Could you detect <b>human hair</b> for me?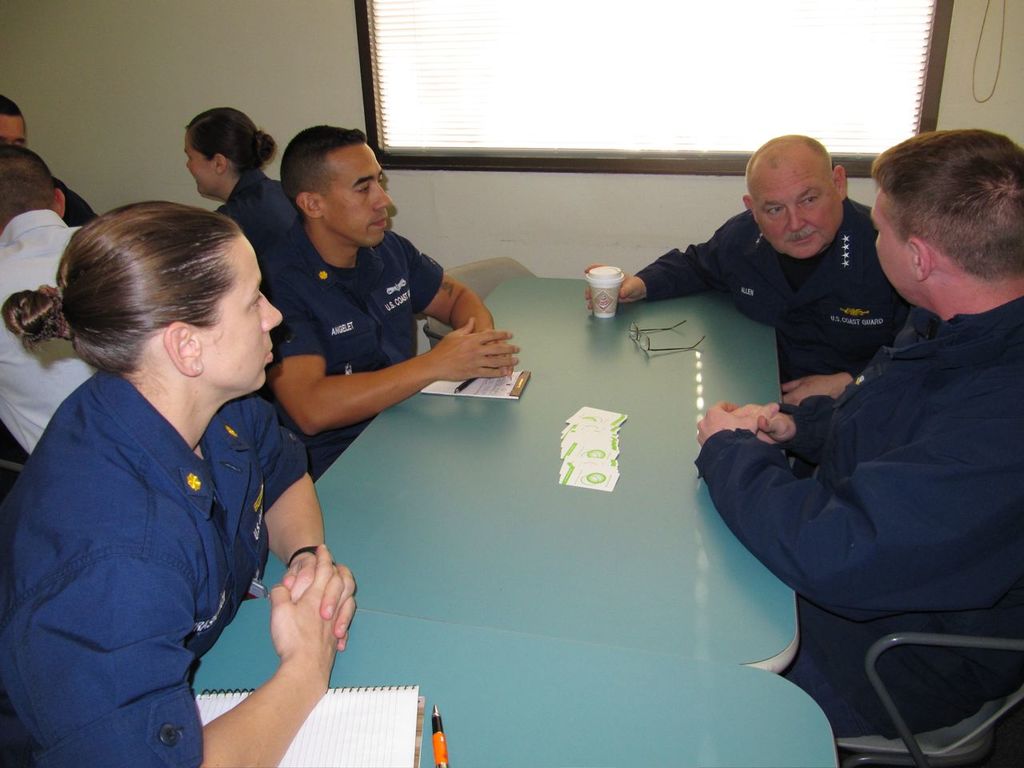
Detection result: <region>747, 134, 835, 191</region>.
